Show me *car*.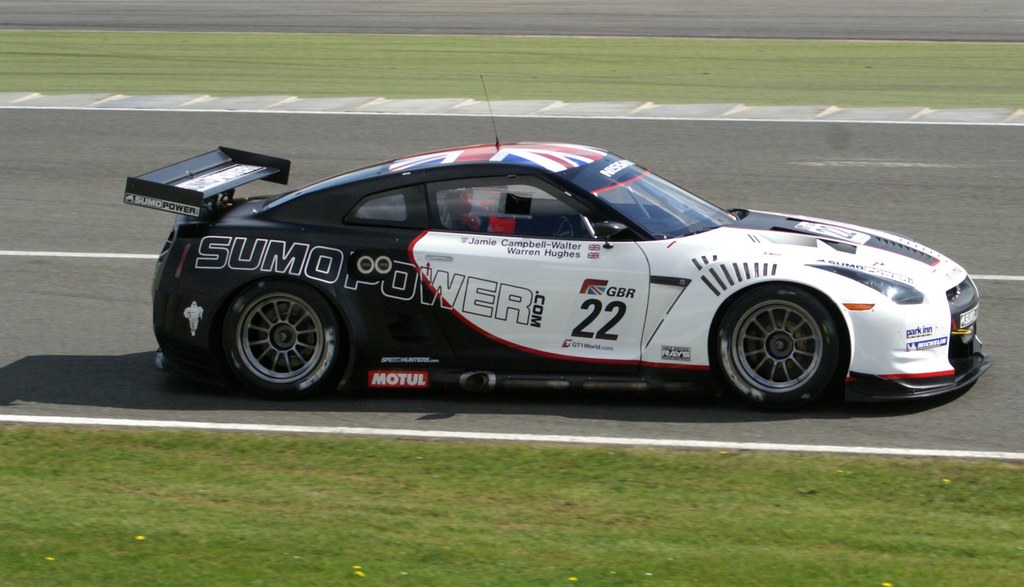
*car* is here: bbox=(123, 74, 990, 411).
